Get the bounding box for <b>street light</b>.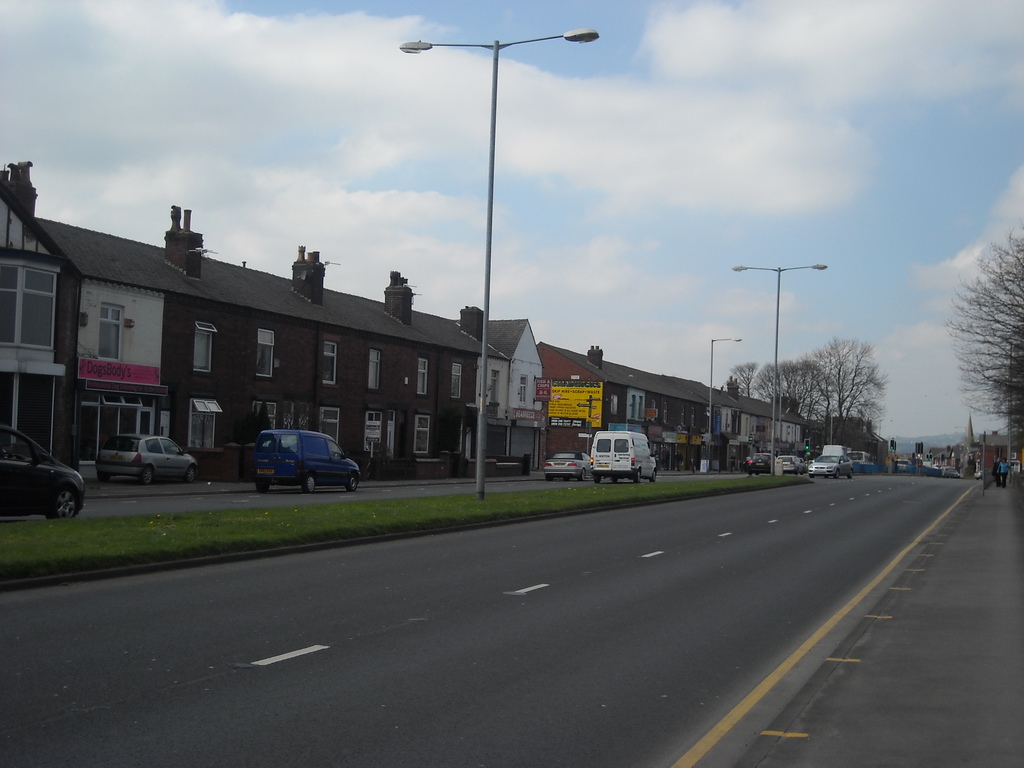
952/424/970/437.
